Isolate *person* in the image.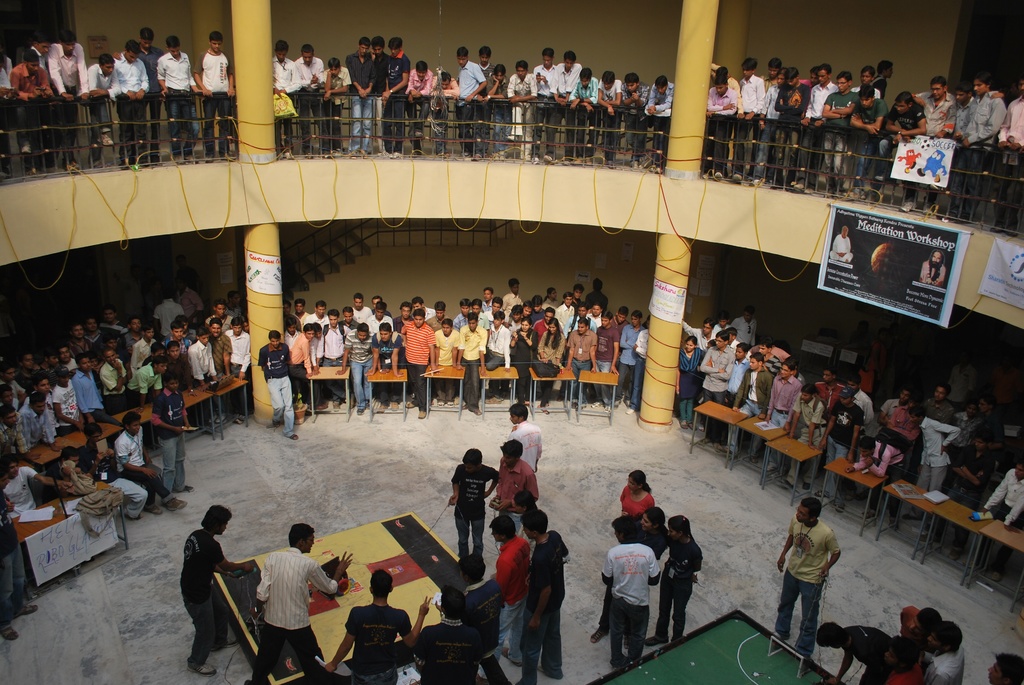
Isolated region: rect(847, 65, 877, 199).
